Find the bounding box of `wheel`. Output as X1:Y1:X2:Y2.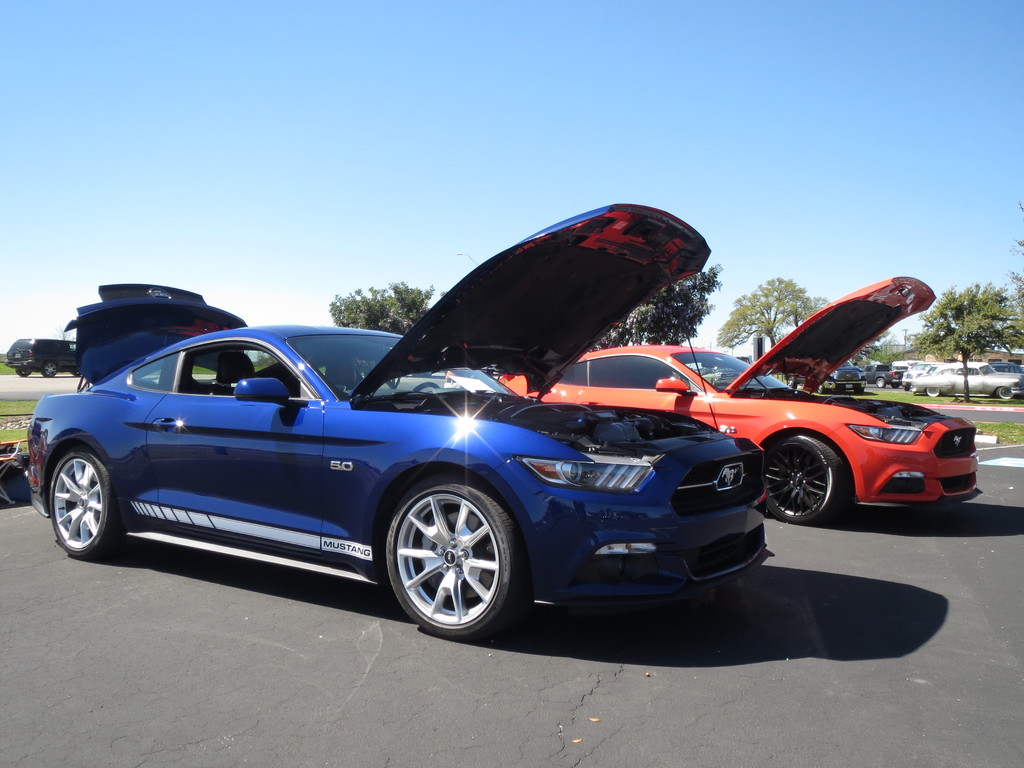
71:369:79:377.
